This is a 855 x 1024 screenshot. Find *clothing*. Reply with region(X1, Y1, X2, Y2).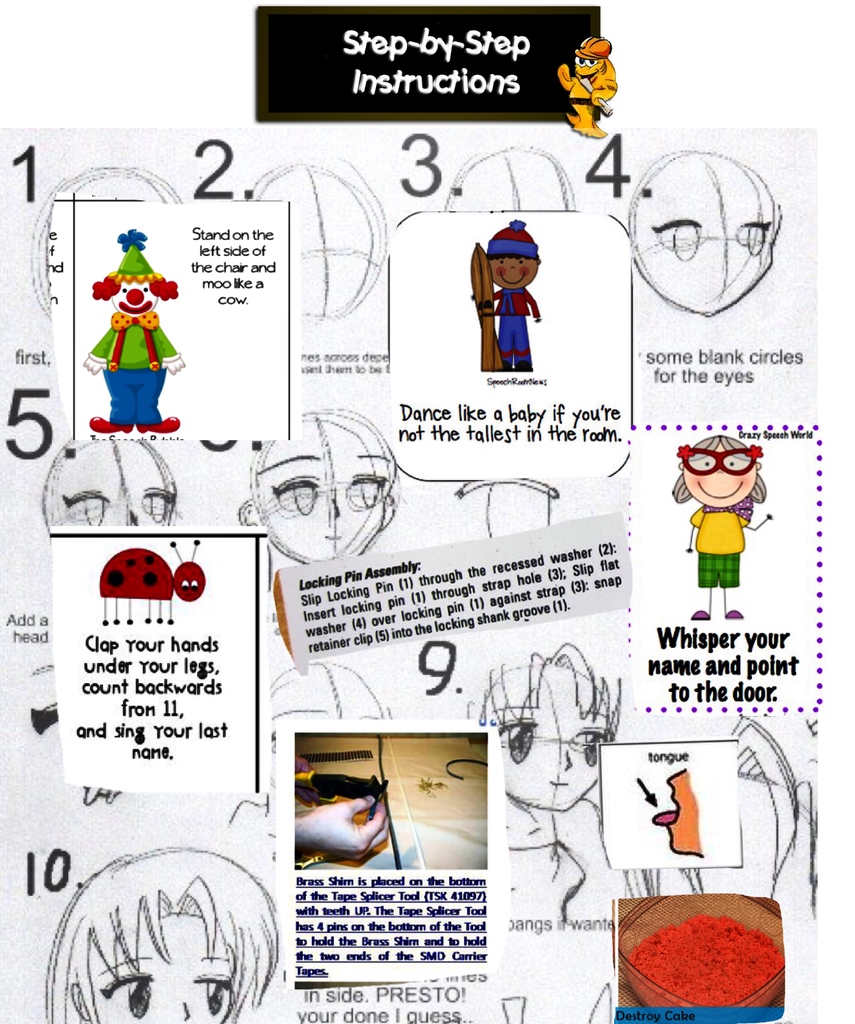
region(690, 505, 748, 557).
